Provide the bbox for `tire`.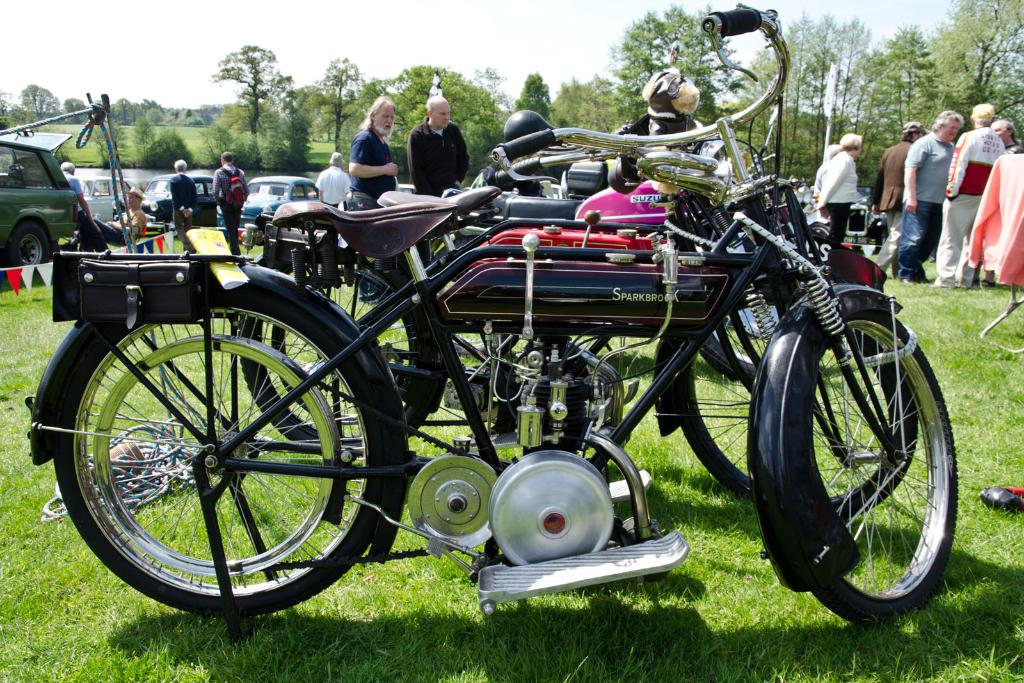
region(240, 252, 435, 455).
